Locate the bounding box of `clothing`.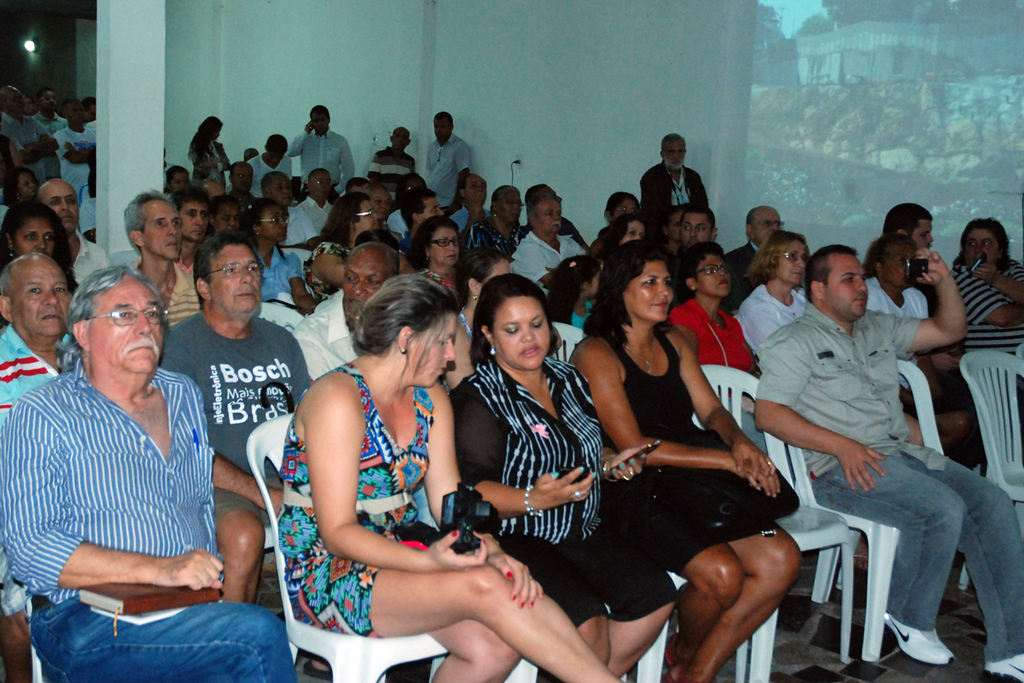
Bounding box: left=671, top=306, right=754, bottom=366.
